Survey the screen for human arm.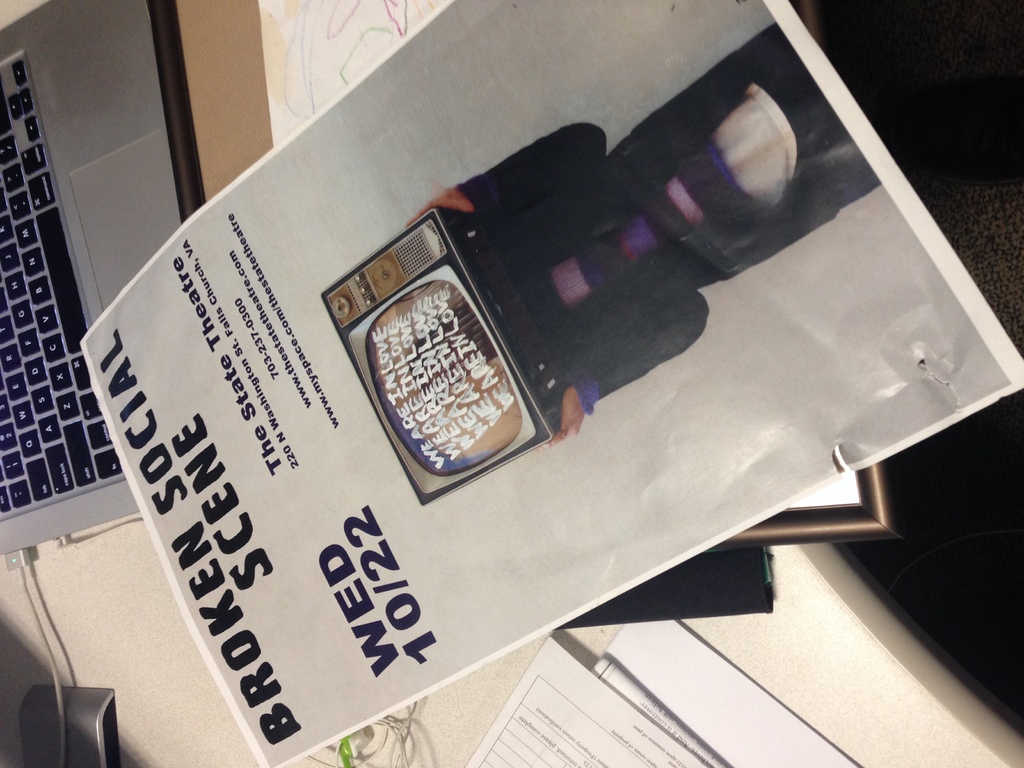
Survey found: {"x1": 549, "y1": 289, "x2": 703, "y2": 446}.
